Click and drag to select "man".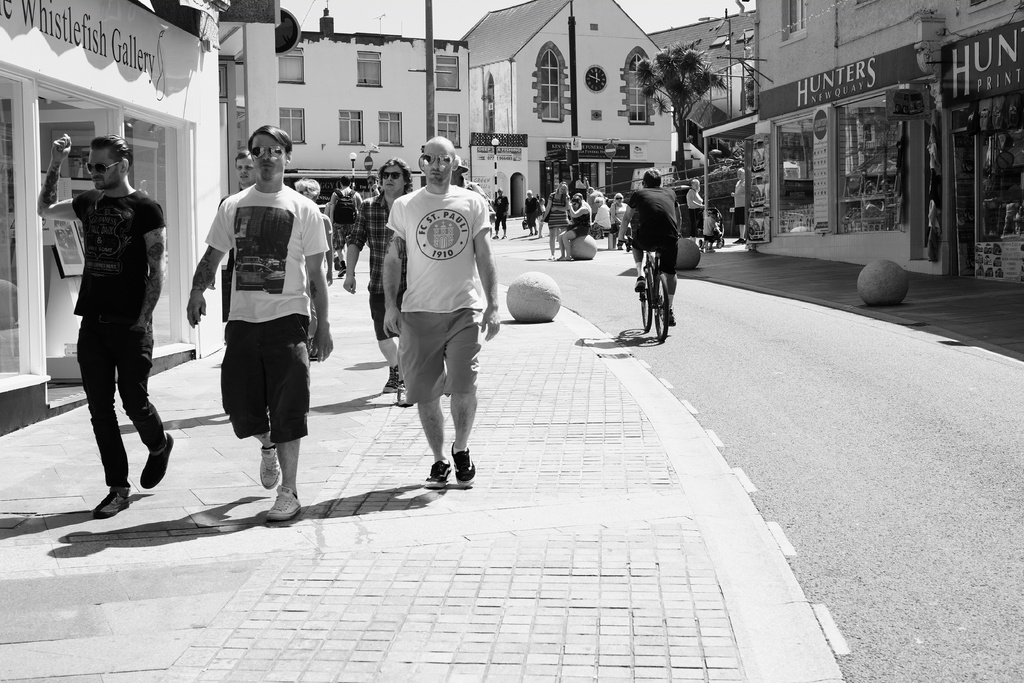
Selection: [left=36, top=132, right=173, bottom=517].
